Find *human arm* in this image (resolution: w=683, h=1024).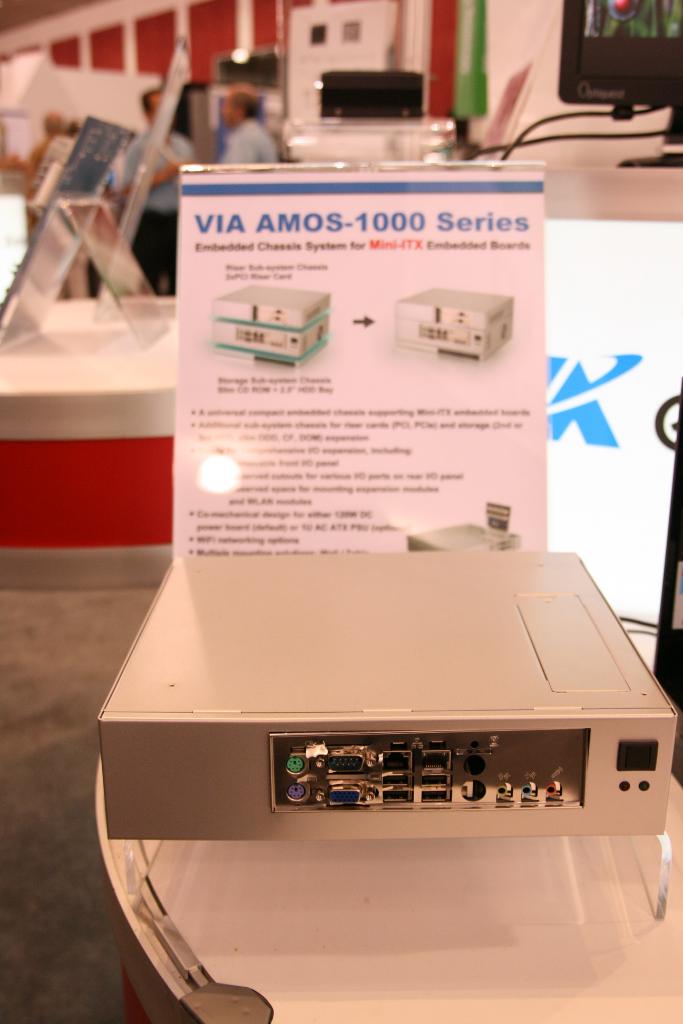
Rect(116, 154, 193, 198).
